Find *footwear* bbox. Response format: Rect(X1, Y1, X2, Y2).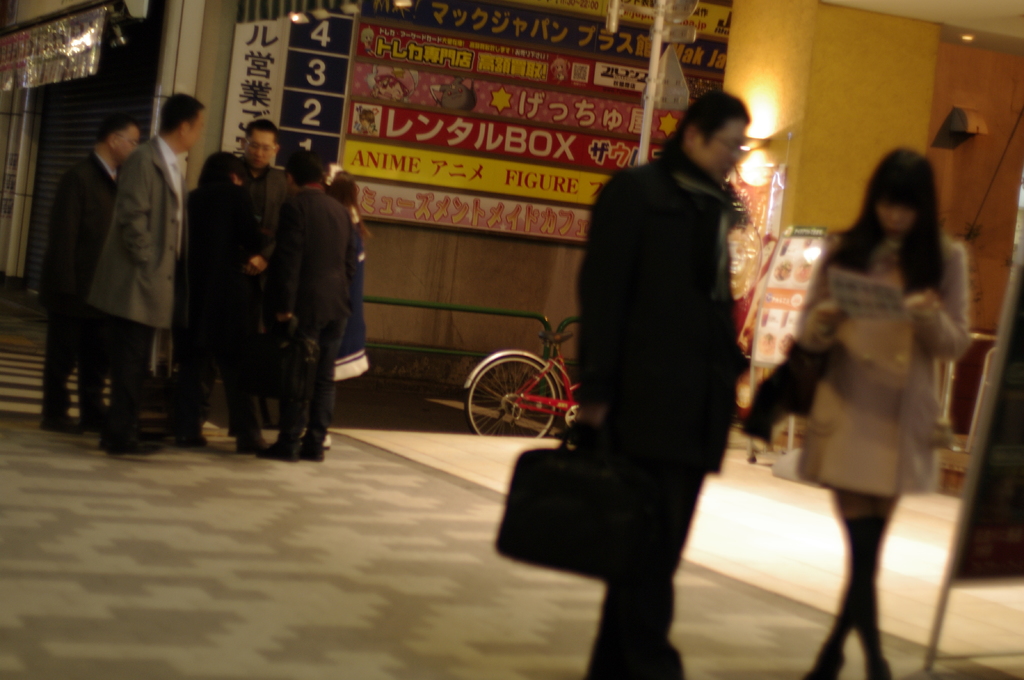
Rect(297, 438, 326, 461).
